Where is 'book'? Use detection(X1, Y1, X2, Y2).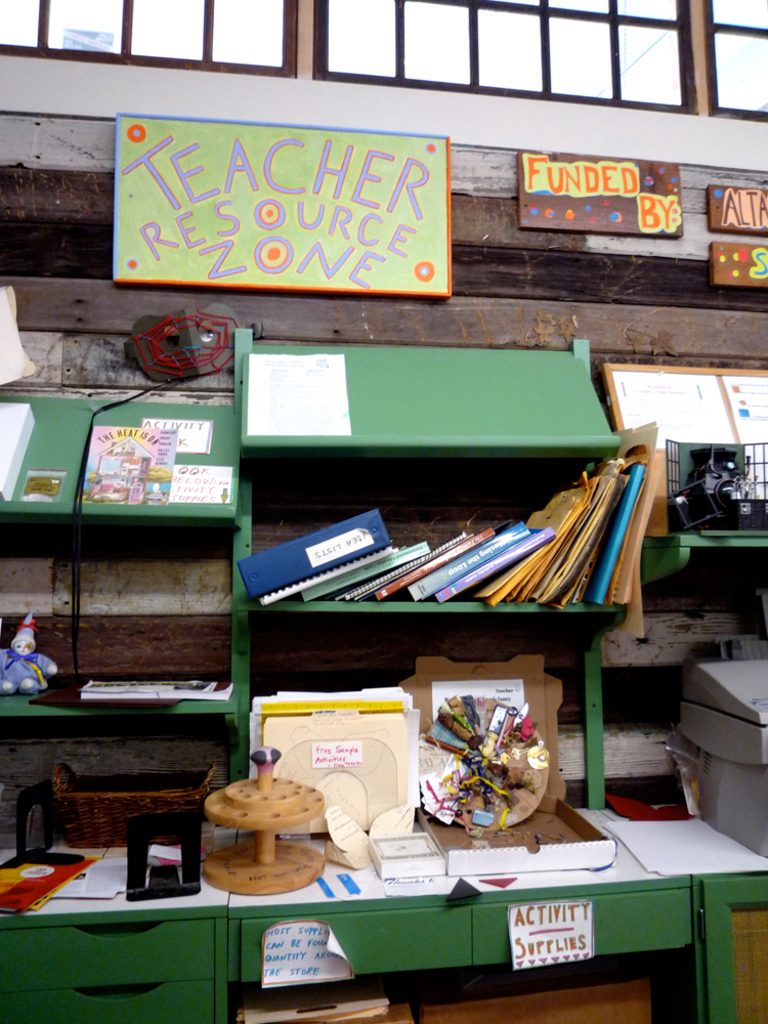
detection(0, 840, 101, 918).
